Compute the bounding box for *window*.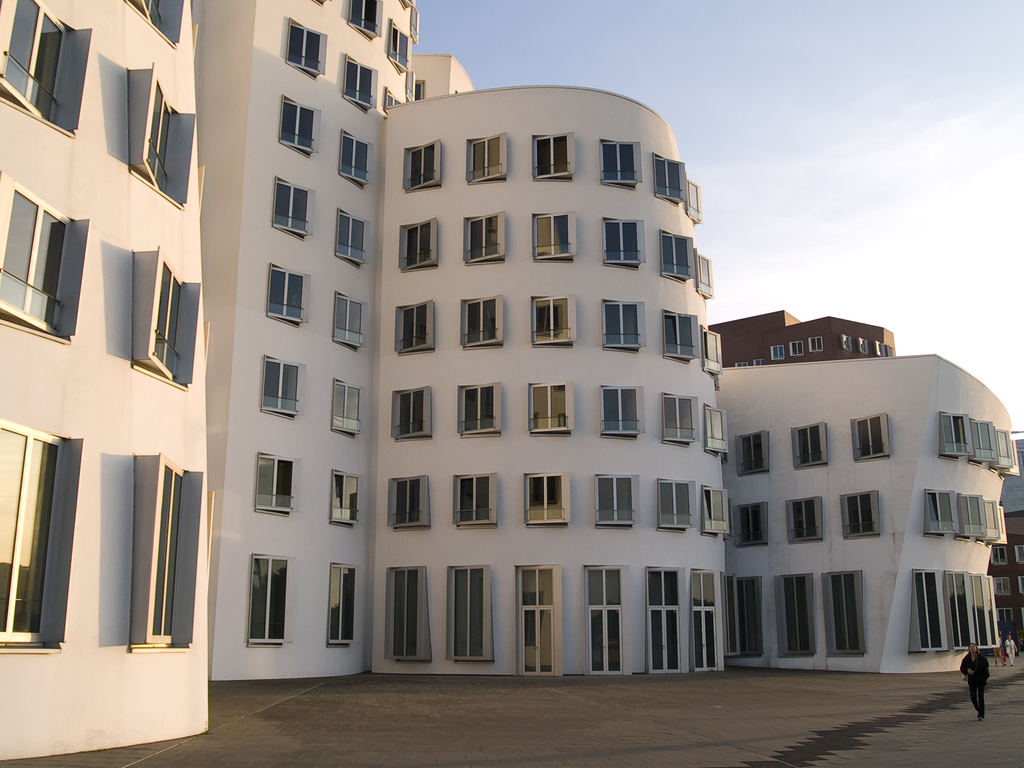
left=590, top=475, right=636, bottom=527.
